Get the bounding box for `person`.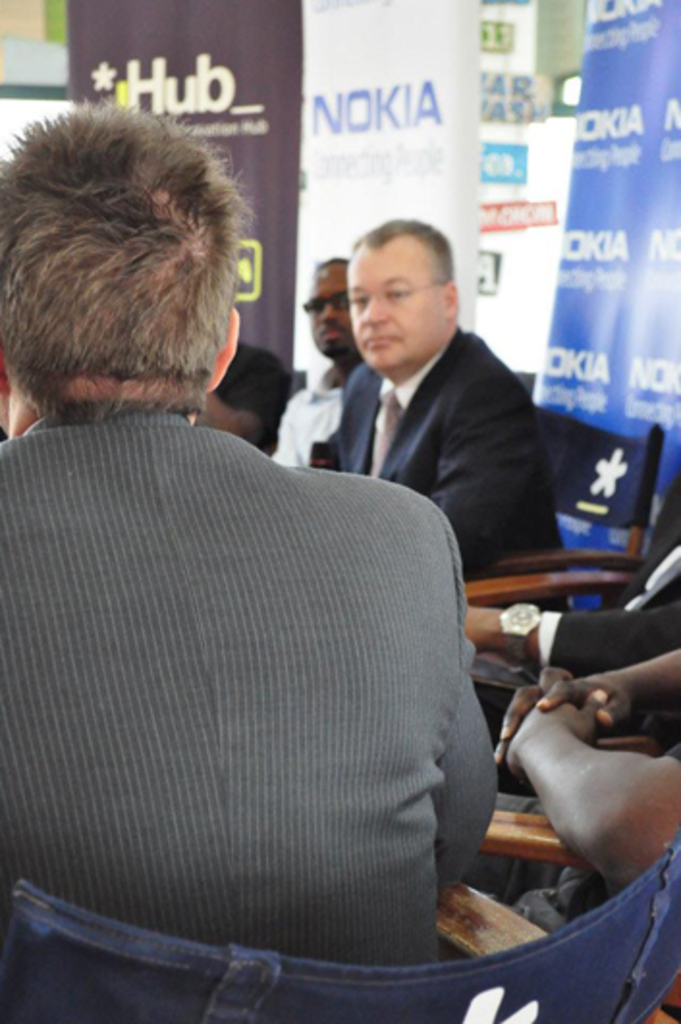
430/465/679/702.
